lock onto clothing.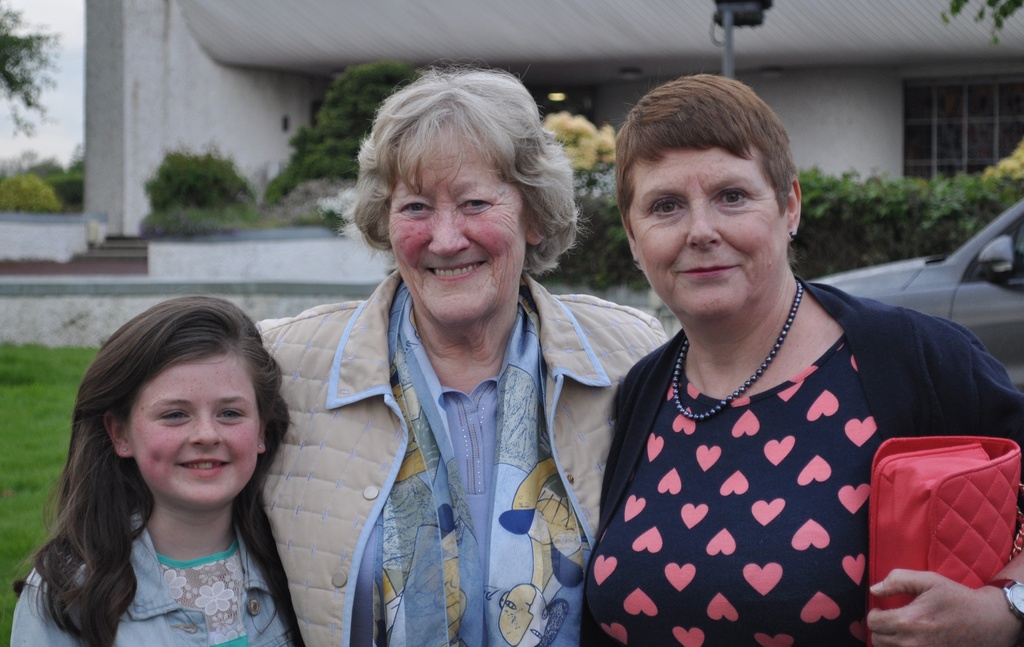
Locked: detection(250, 258, 670, 646).
